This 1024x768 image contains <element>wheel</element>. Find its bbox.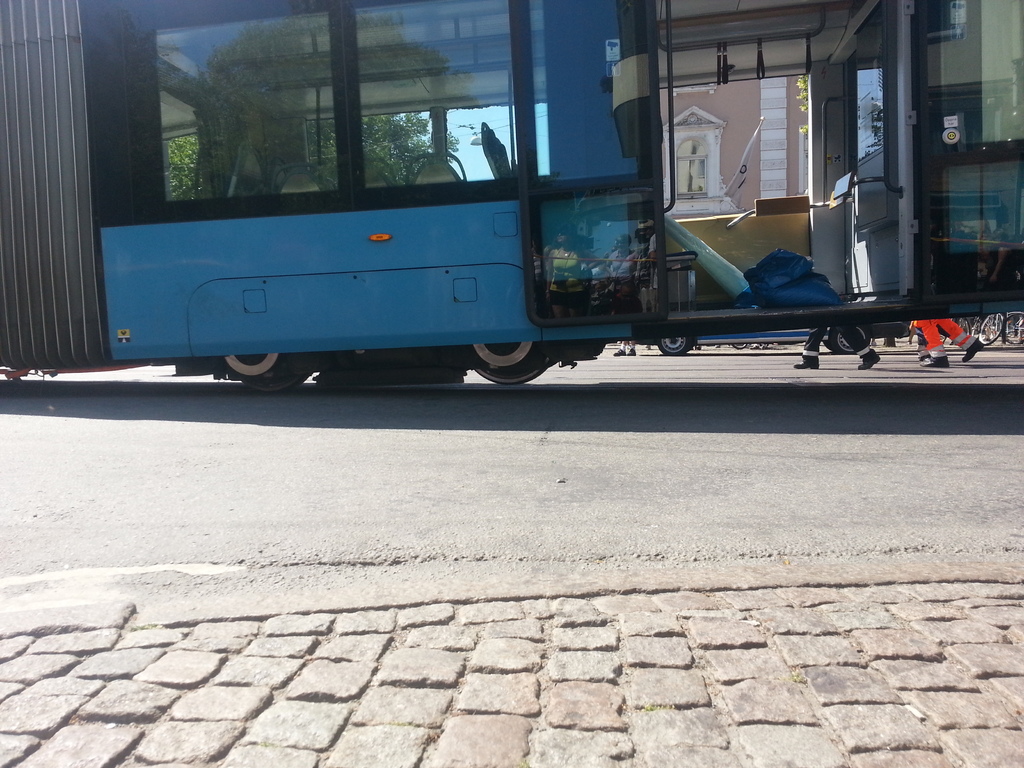
bbox=[823, 323, 869, 355].
